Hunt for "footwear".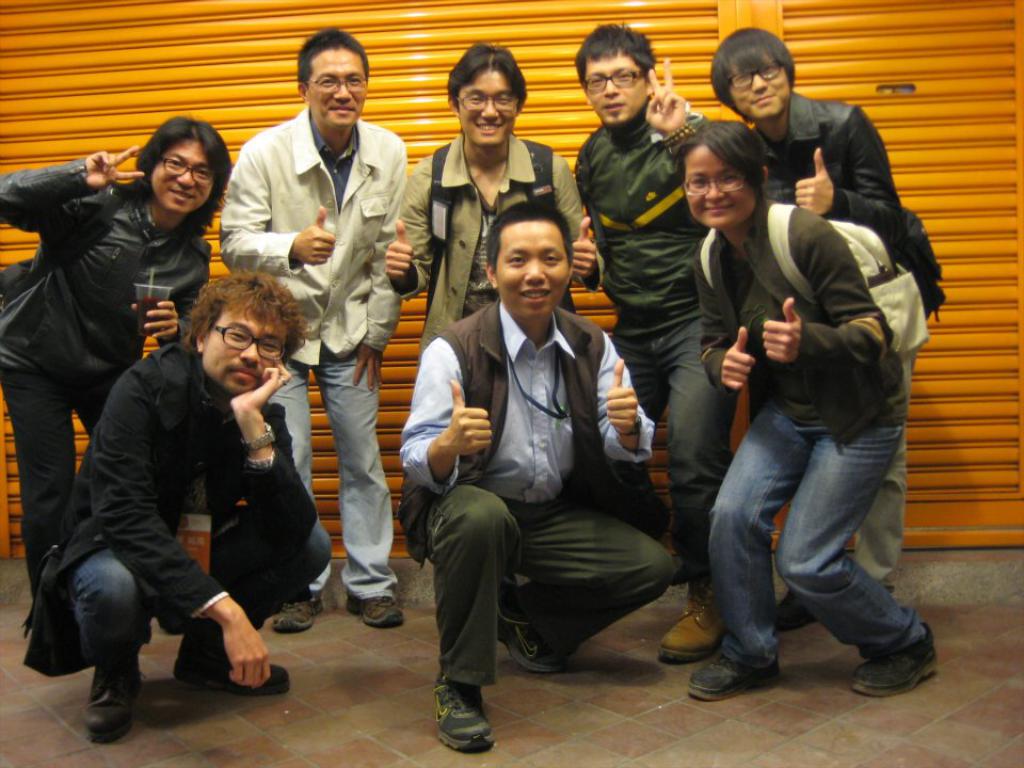
Hunted down at locate(341, 590, 402, 634).
